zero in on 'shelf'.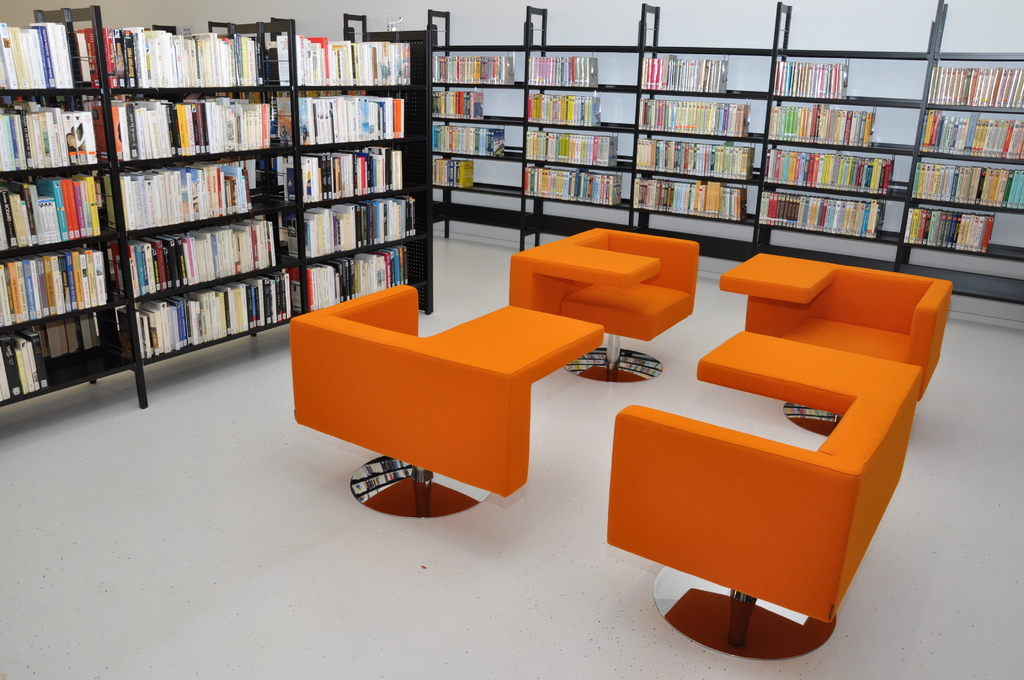
Zeroed in: (x1=532, y1=0, x2=663, y2=252).
